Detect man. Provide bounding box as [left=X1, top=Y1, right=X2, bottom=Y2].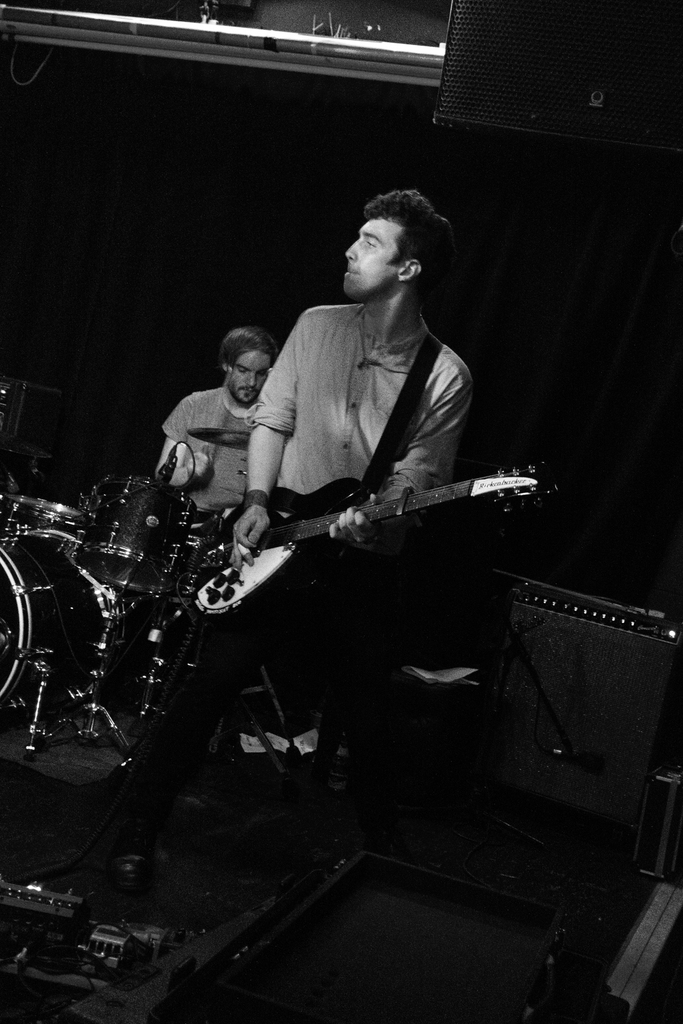
[left=111, top=190, right=472, bottom=892].
